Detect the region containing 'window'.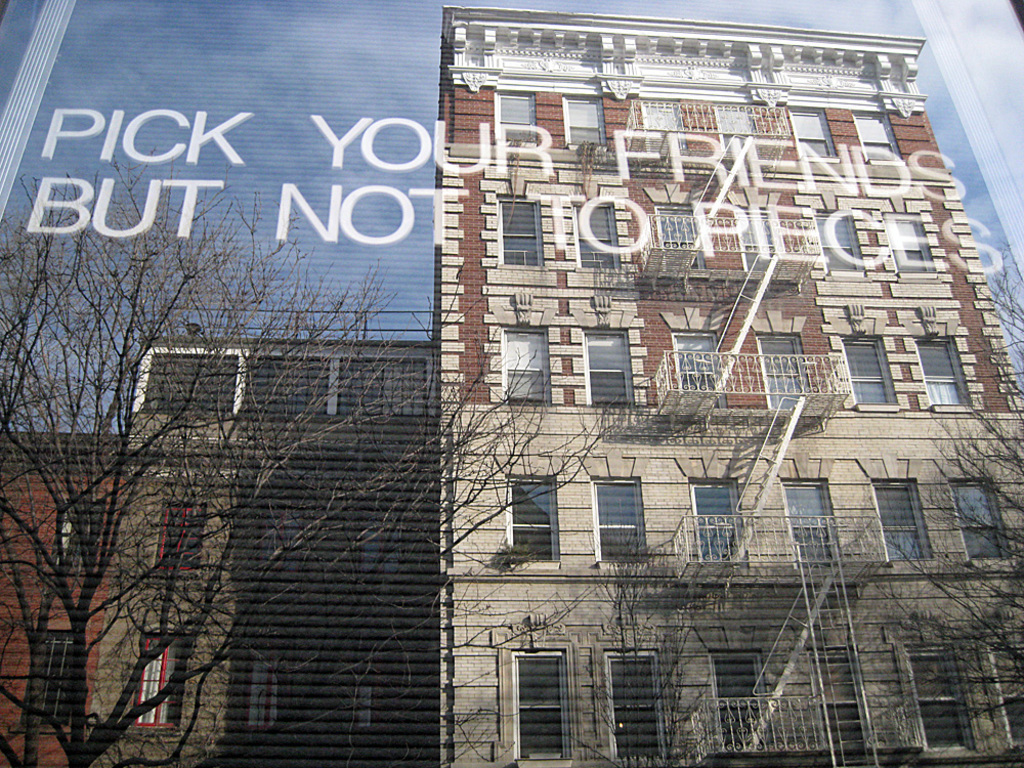
locate(245, 656, 289, 728).
